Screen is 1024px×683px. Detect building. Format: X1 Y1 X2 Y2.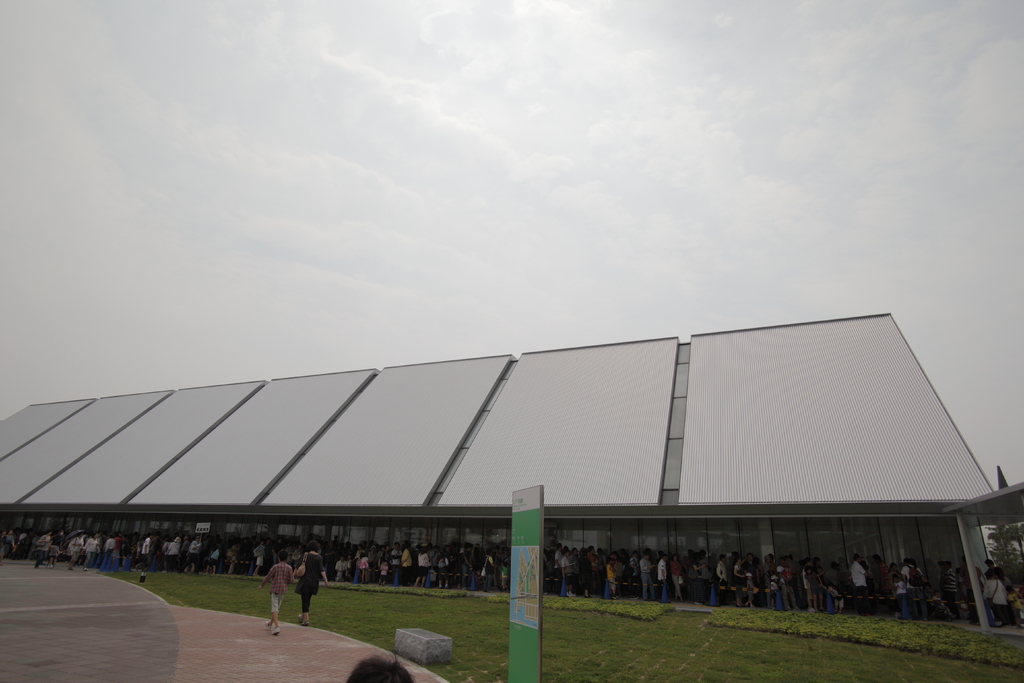
0 305 1023 638.
